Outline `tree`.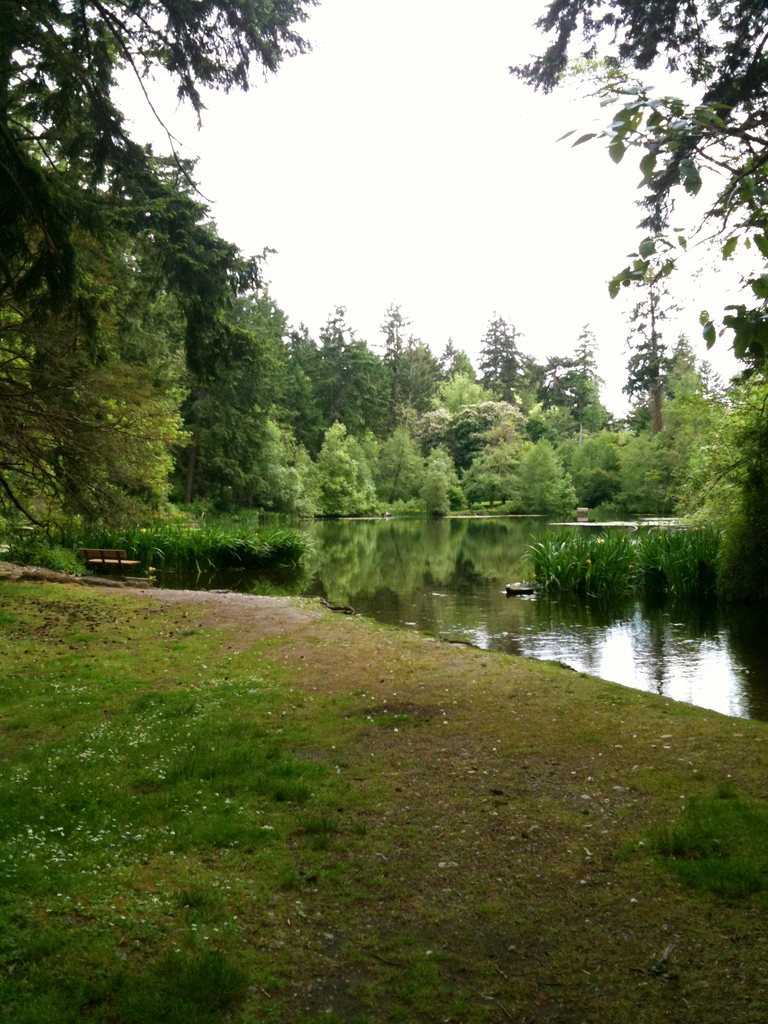
Outline: [492, 0, 767, 376].
